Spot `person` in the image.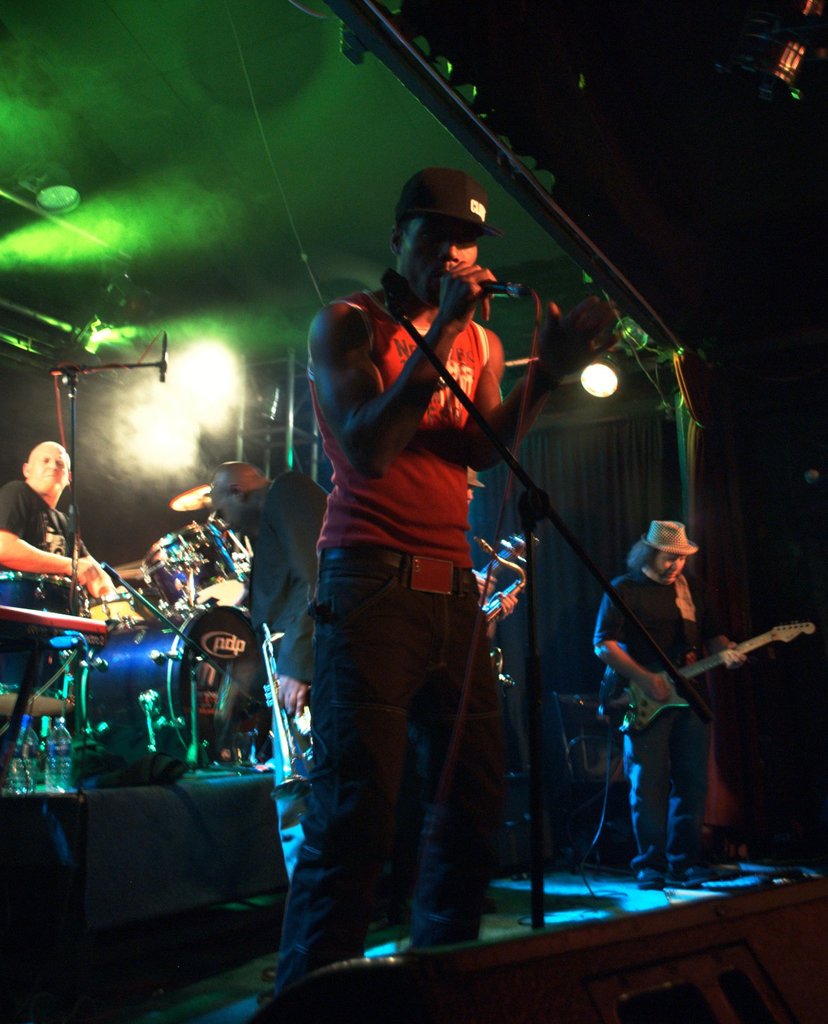
`person` found at x1=209 y1=454 x2=337 y2=896.
